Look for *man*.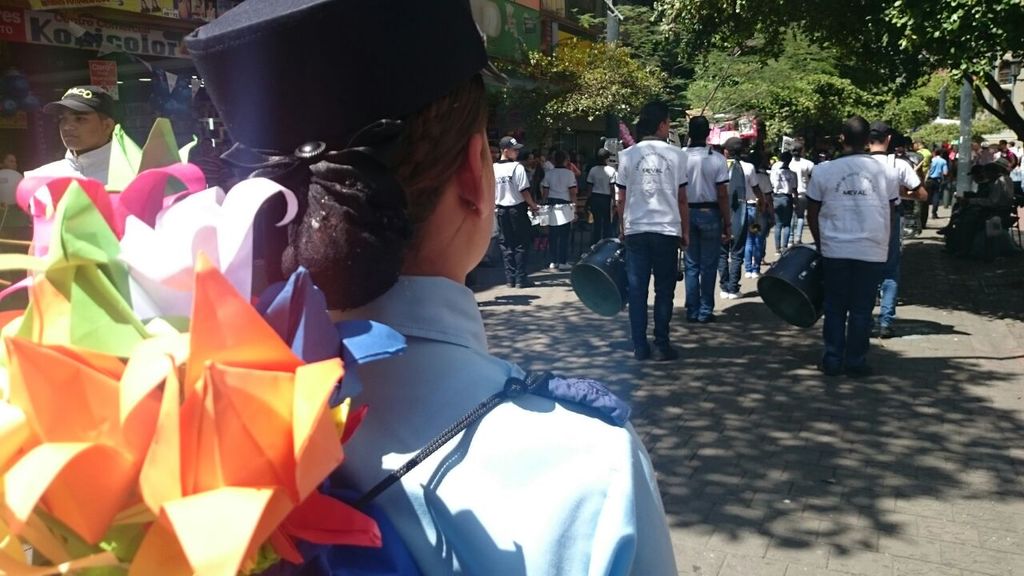
Found: {"left": 890, "top": 138, "right": 926, "bottom": 243}.
